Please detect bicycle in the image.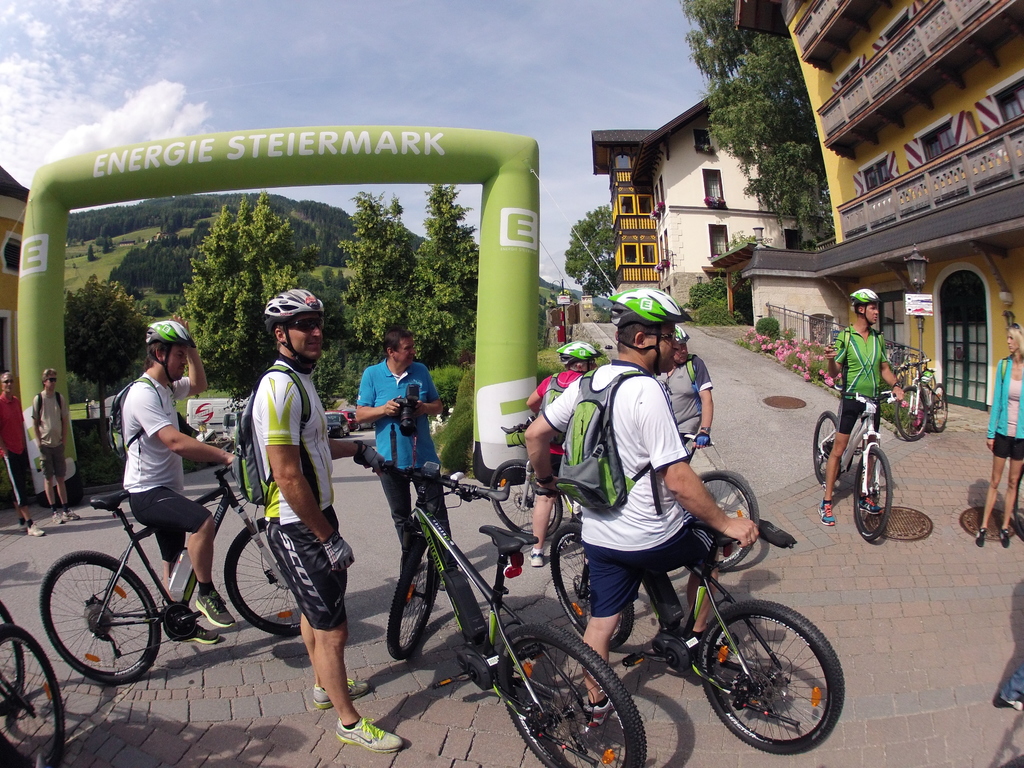
detection(888, 353, 949, 444).
